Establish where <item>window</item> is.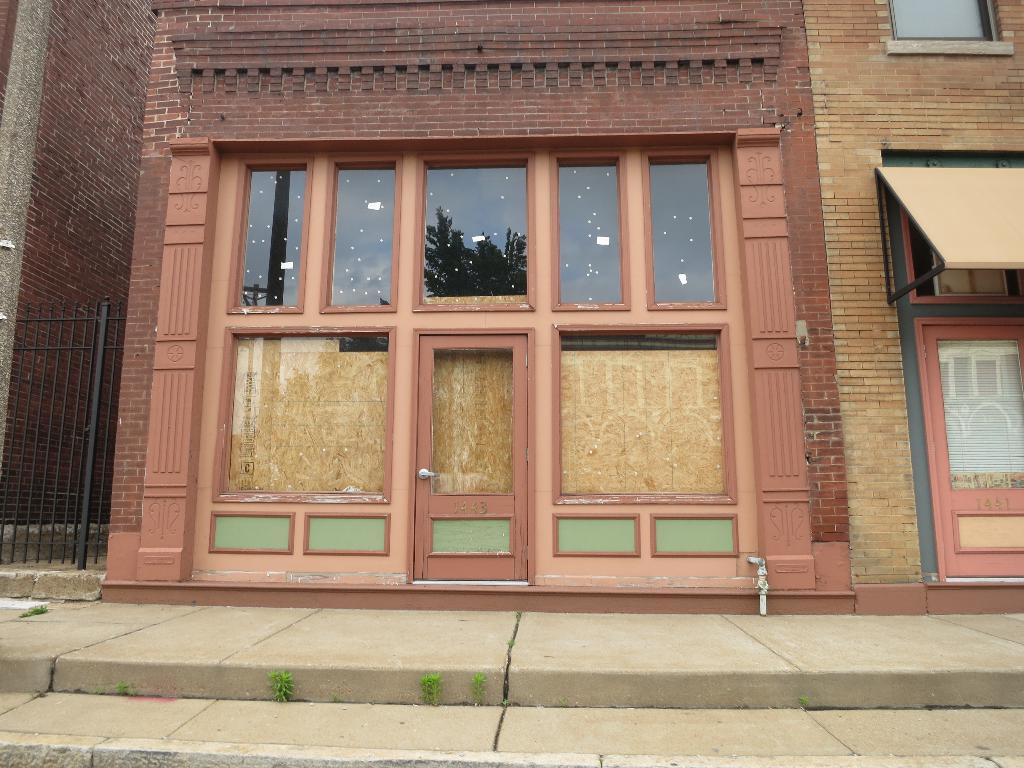
Established at bbox=(329, 163, 403, 312).
